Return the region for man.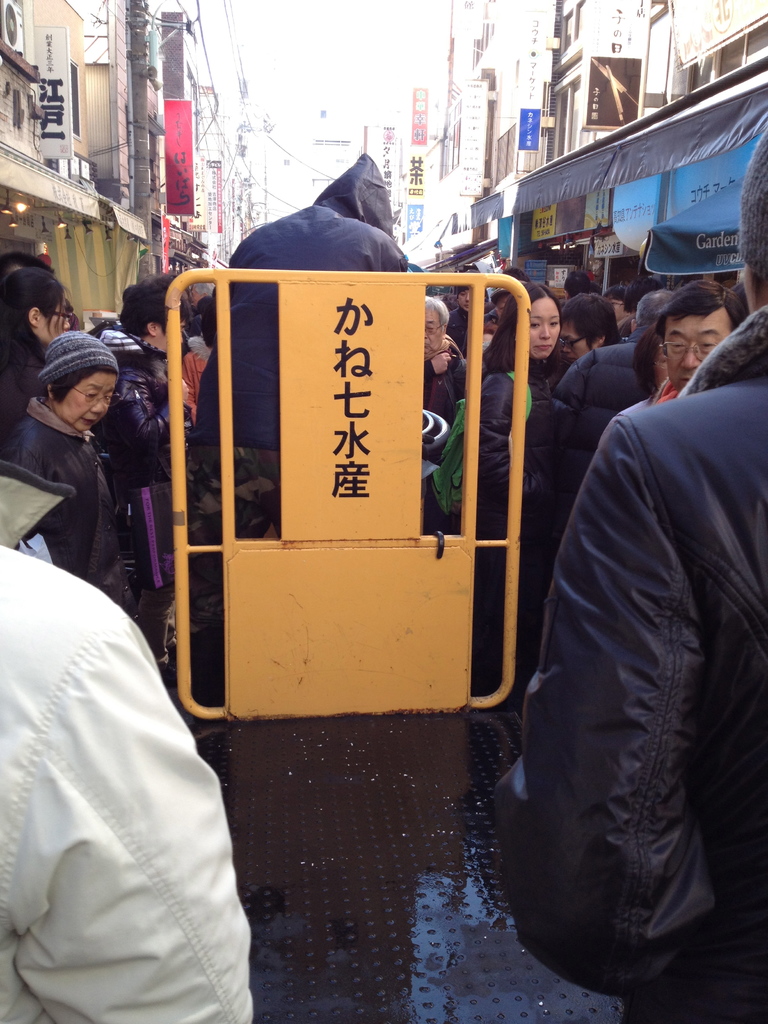
box=[422, 296, 472, 424].
